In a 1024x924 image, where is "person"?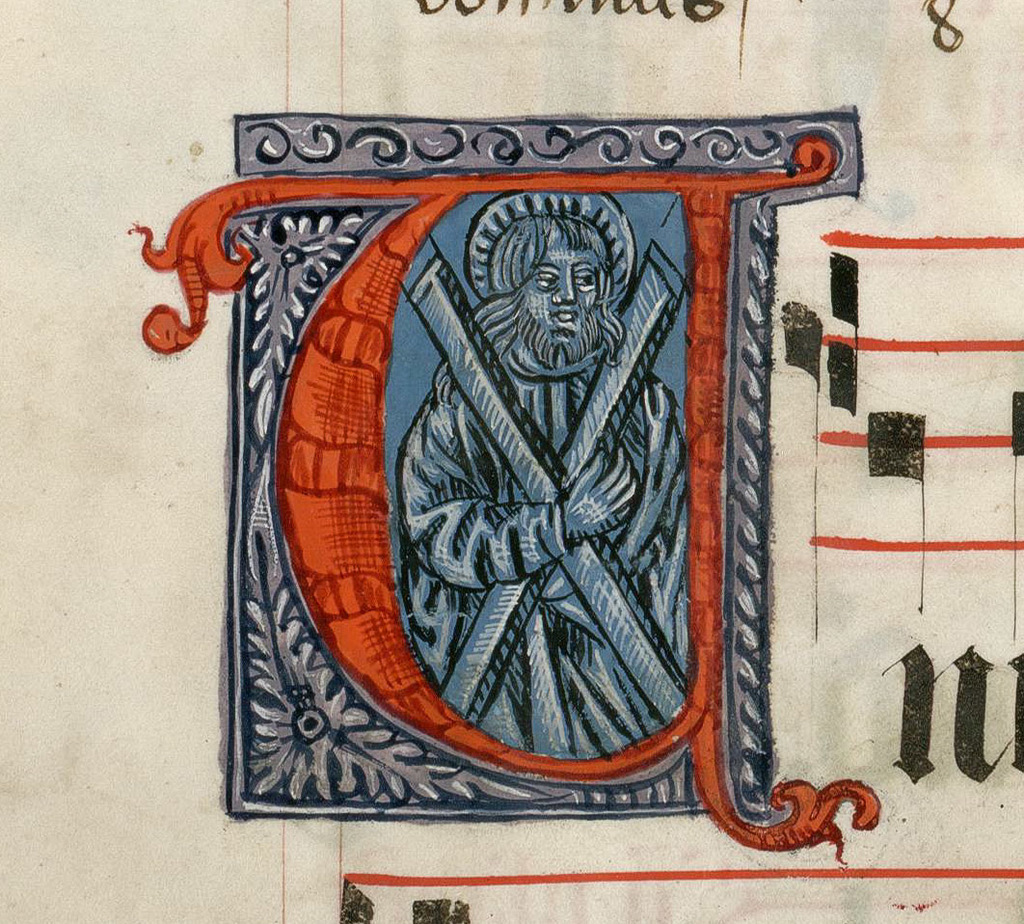
397, 195, 771, 829.
